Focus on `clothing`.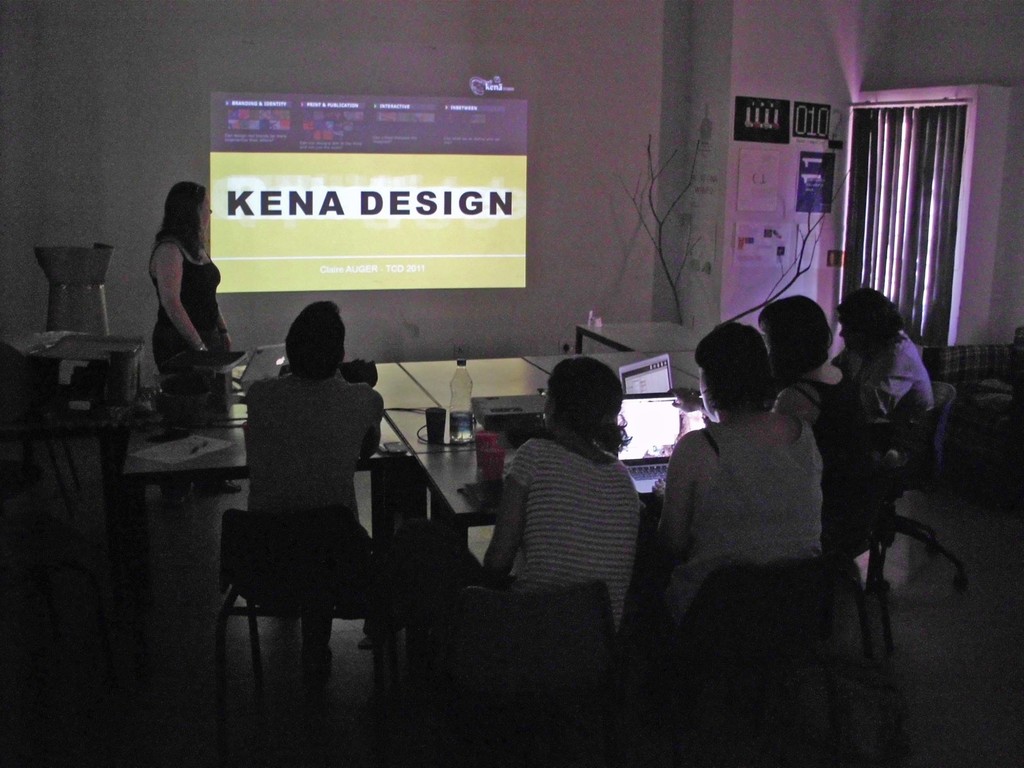
Focused at (153,238,222,366).
